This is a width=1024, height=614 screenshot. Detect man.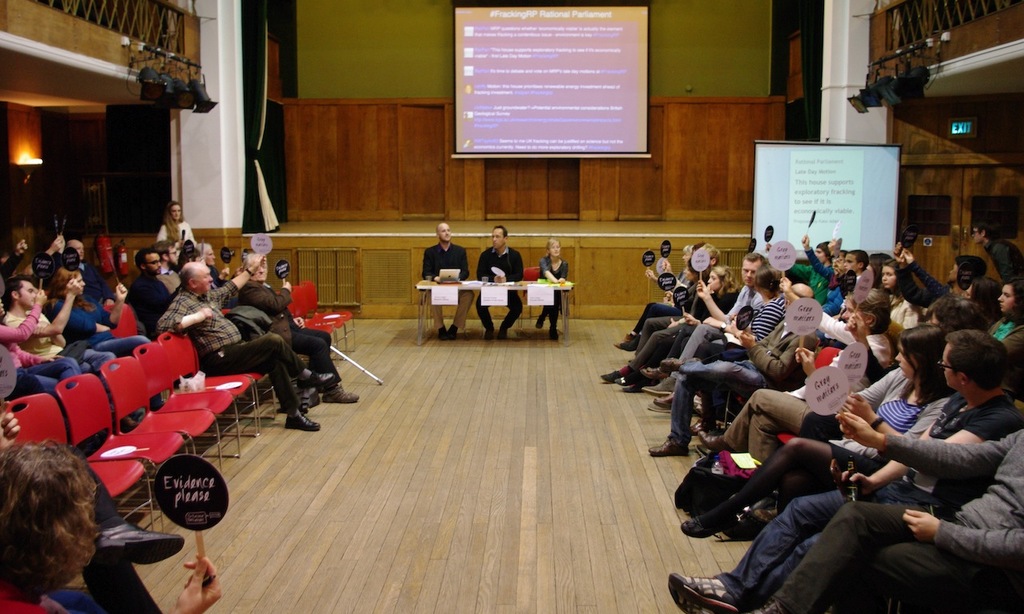
(476, 225, 526, 343).
